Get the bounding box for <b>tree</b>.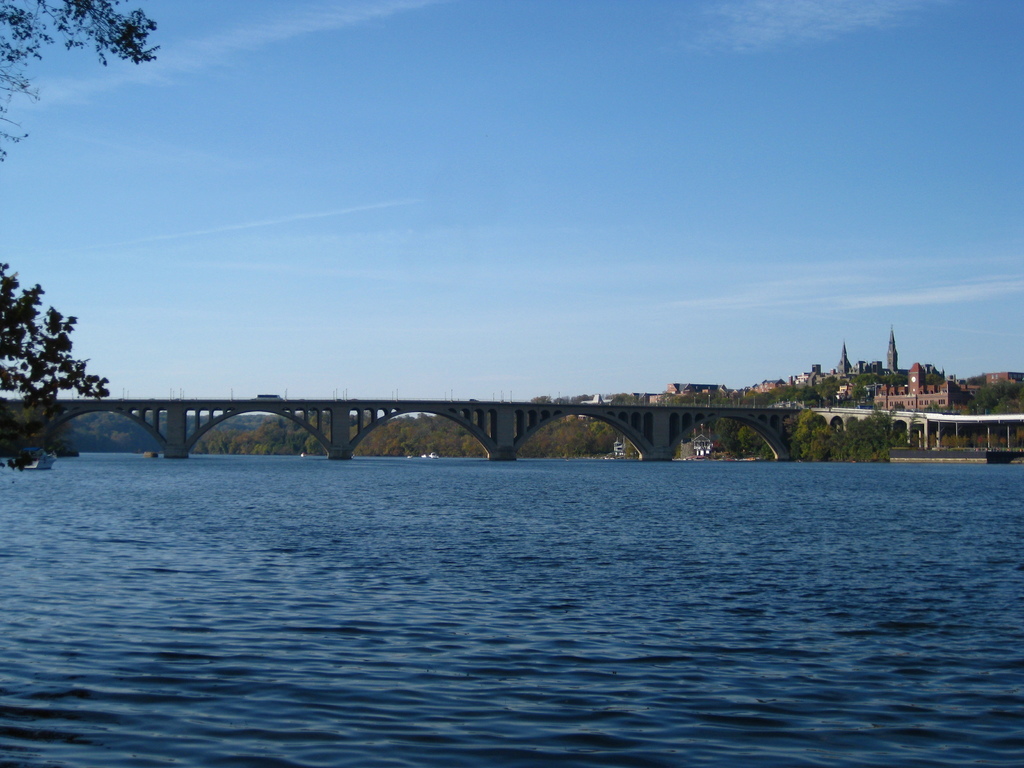
0 0 157 172.
